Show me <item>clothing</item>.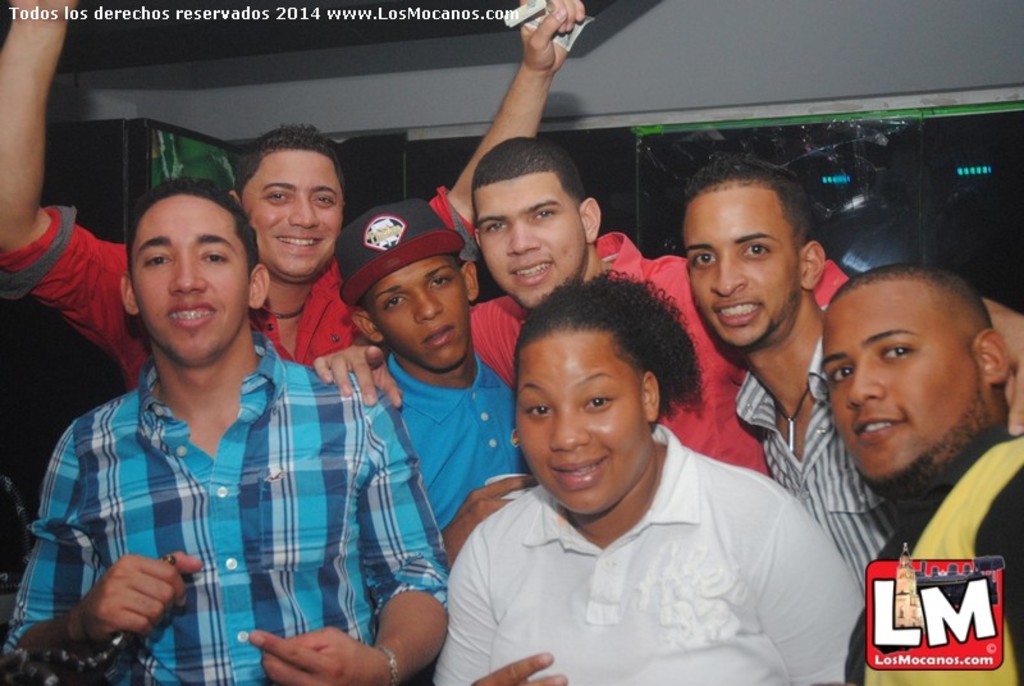
<item>clothing</item> is here: x1=733 y1=308 x2=892 y2=602.
